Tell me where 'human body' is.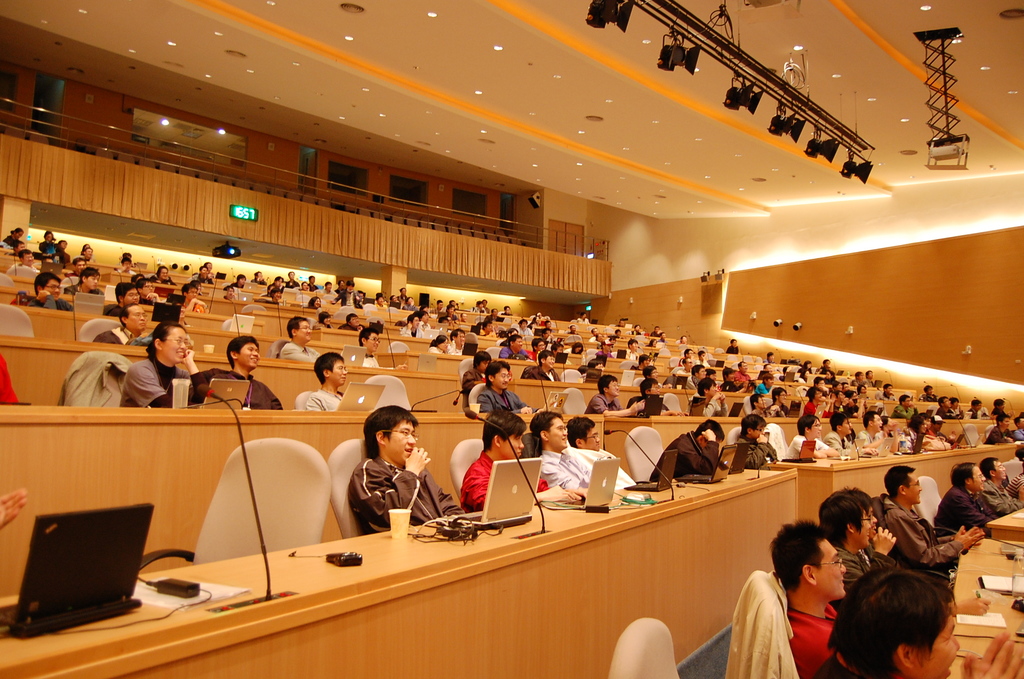
'human body' is at box(17, 250, 40, 268).
